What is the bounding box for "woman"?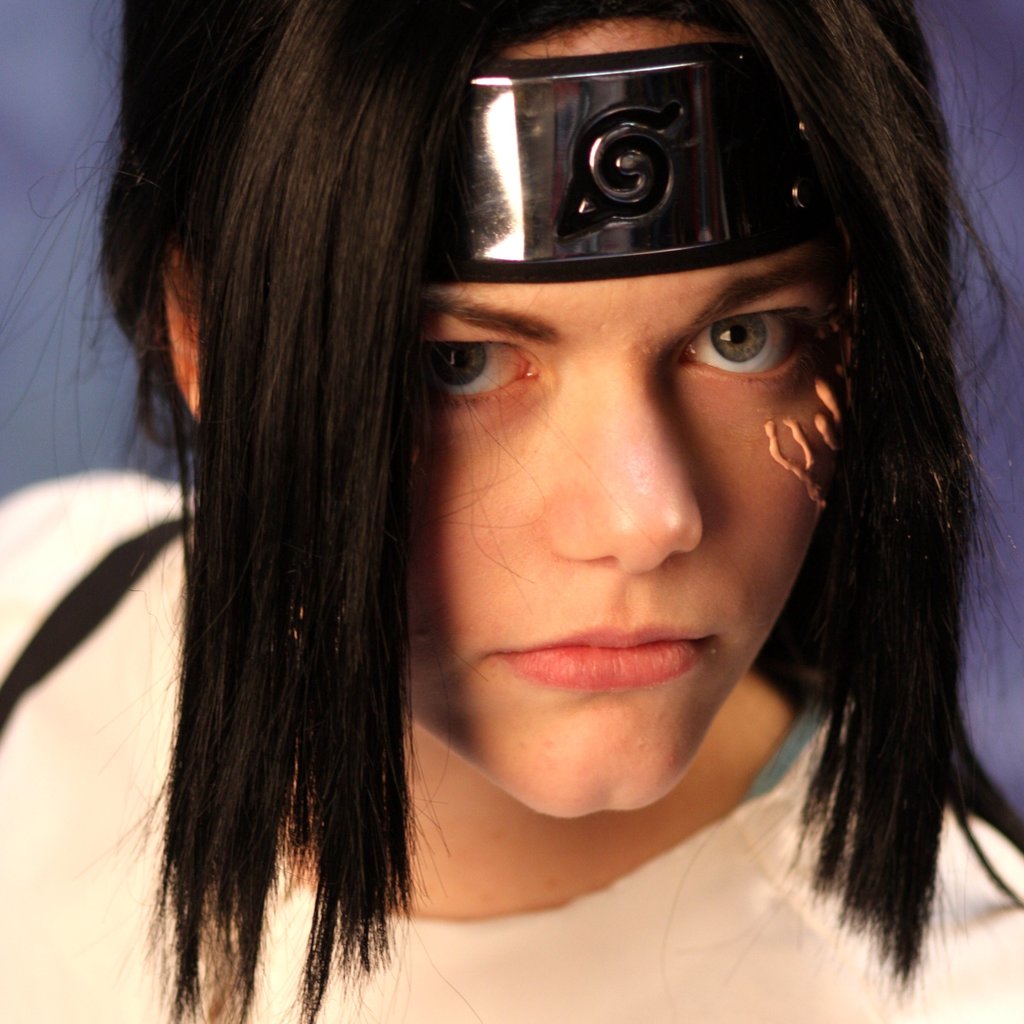
region(28, 22, 1014, 1023).
